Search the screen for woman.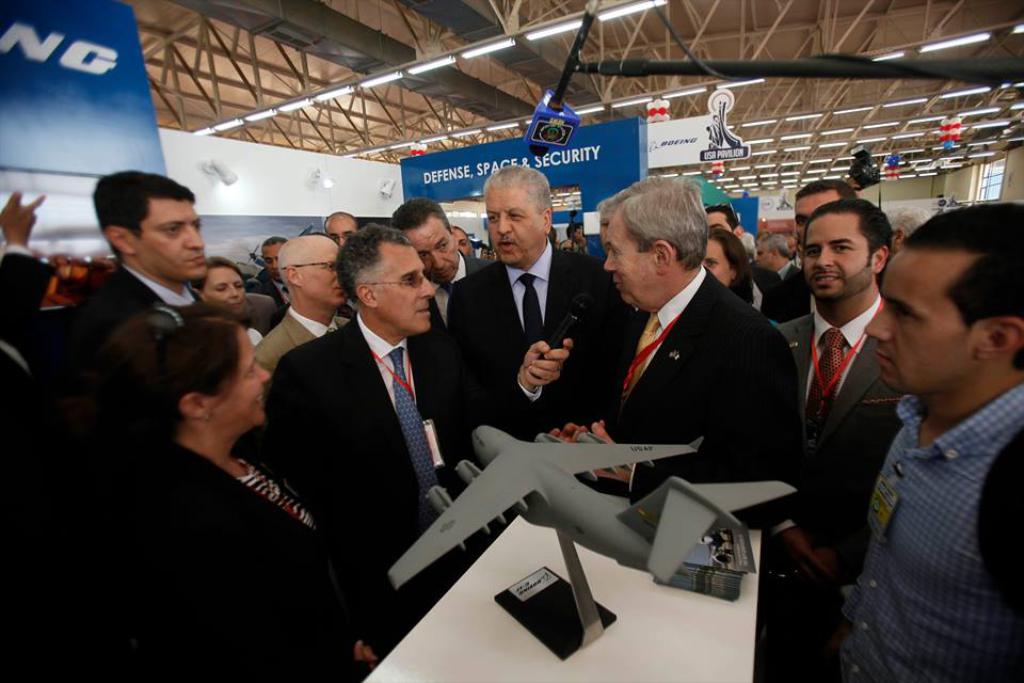
Found at 57:309:378:682.
